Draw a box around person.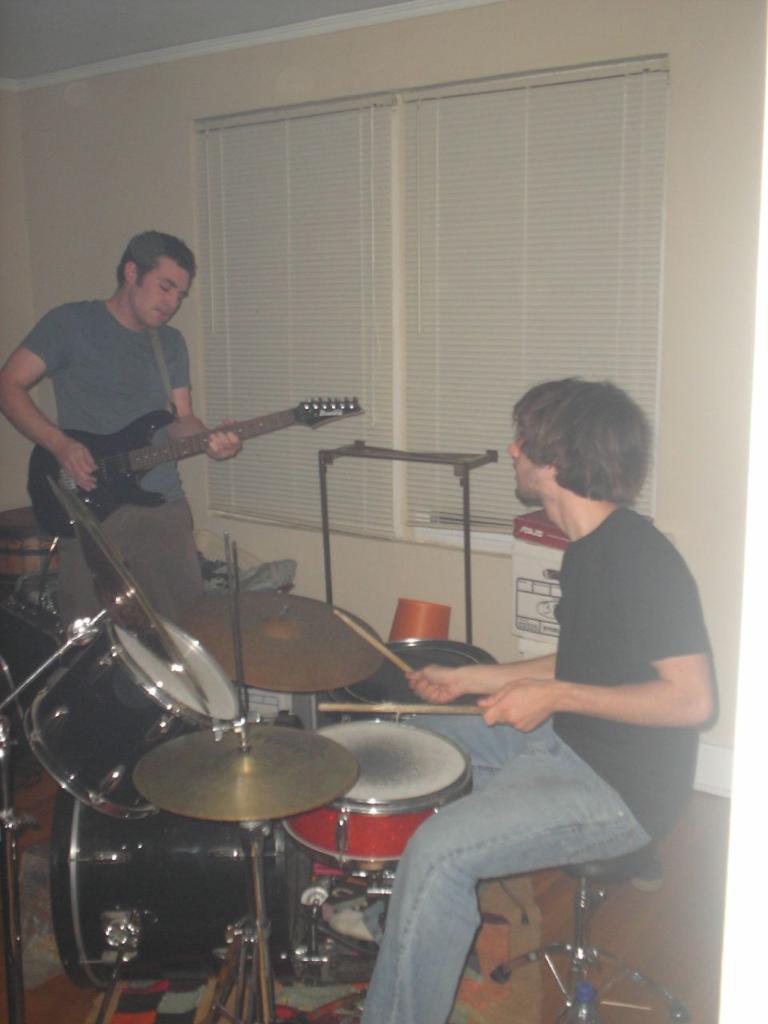
bbox(362, 373, 726, 1023).
